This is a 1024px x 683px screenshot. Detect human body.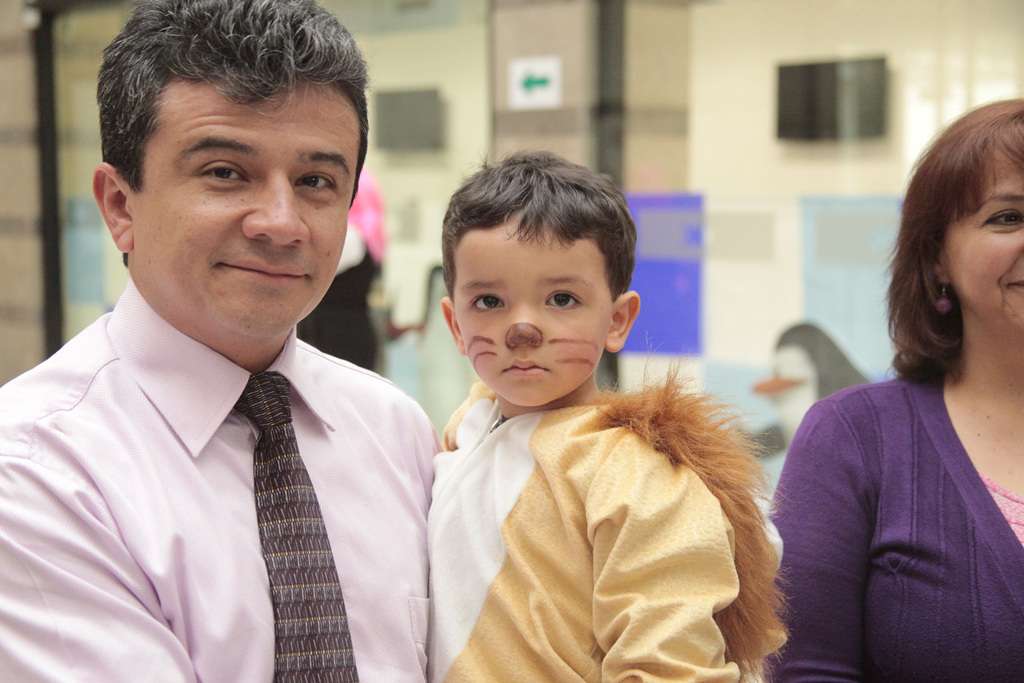
Rect(428, 378, 738, 682).
